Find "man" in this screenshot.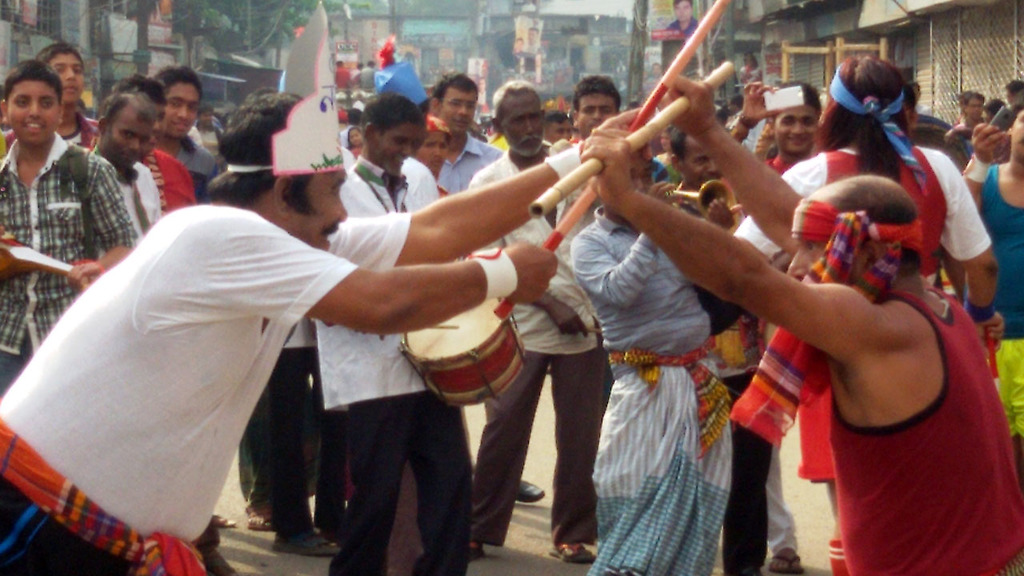
The bounding box for "man" is detection(425, 71, 506, 198).
